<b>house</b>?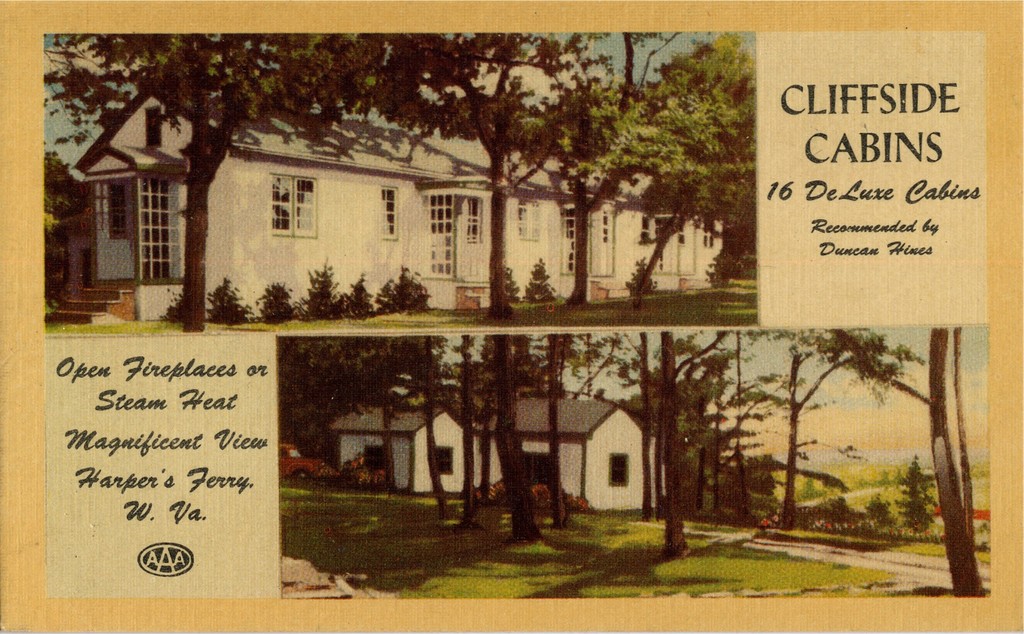
x1=324, y1=384, x2=665, y2=516
